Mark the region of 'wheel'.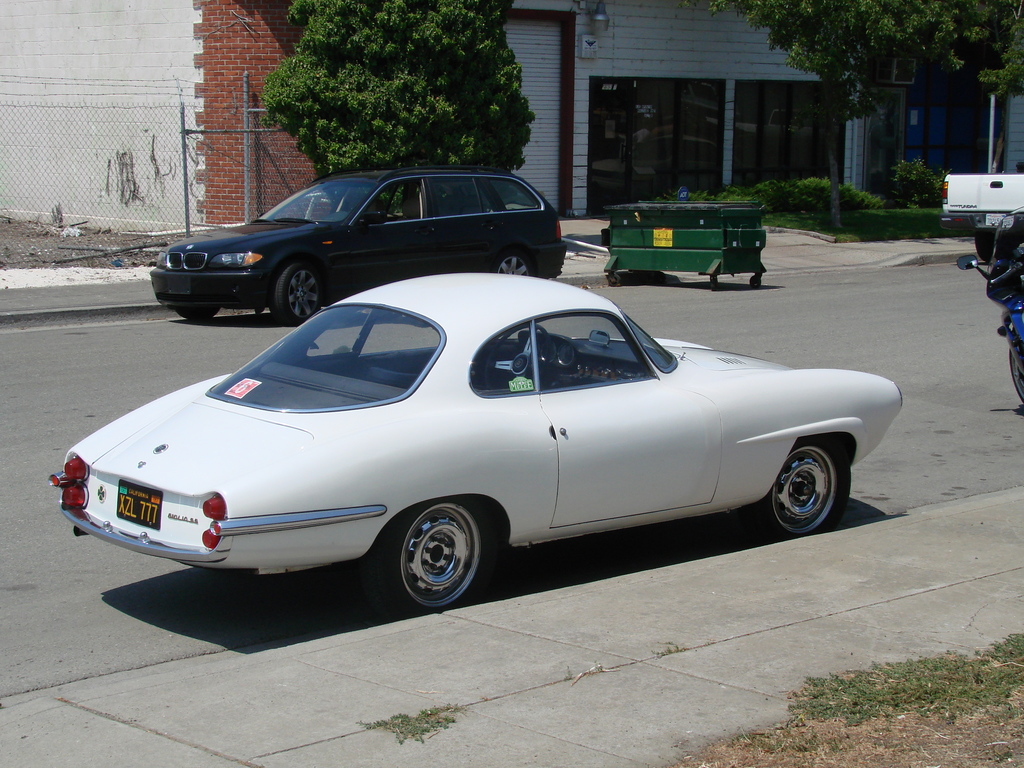
Region: [492,249,535,278].
